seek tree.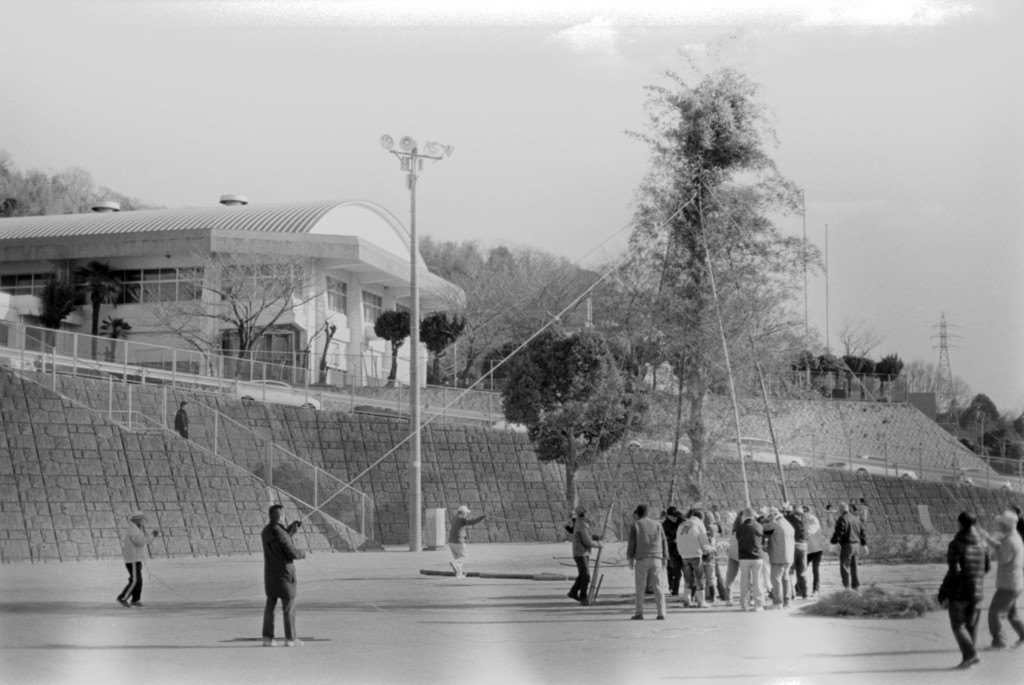
(821, 355, 839, 391).
